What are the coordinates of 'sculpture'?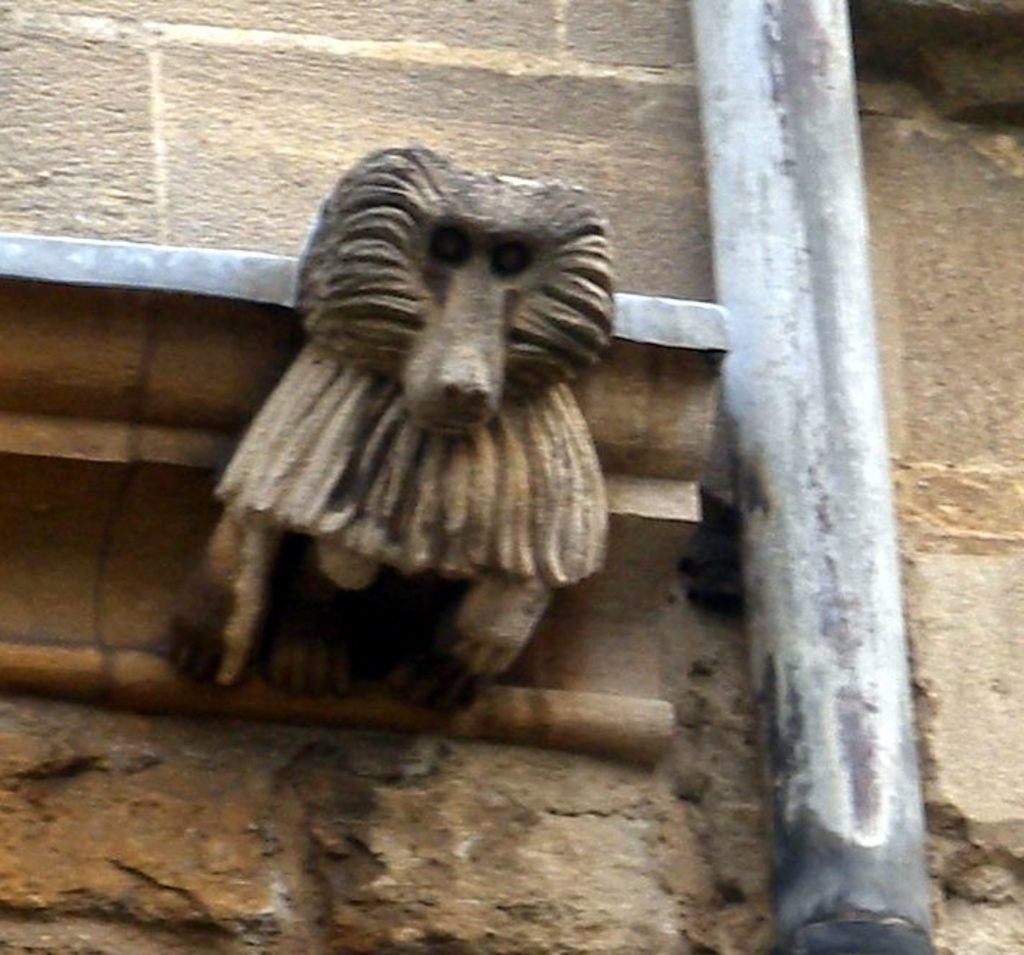
l=158, t=127, r=618, b=710.
